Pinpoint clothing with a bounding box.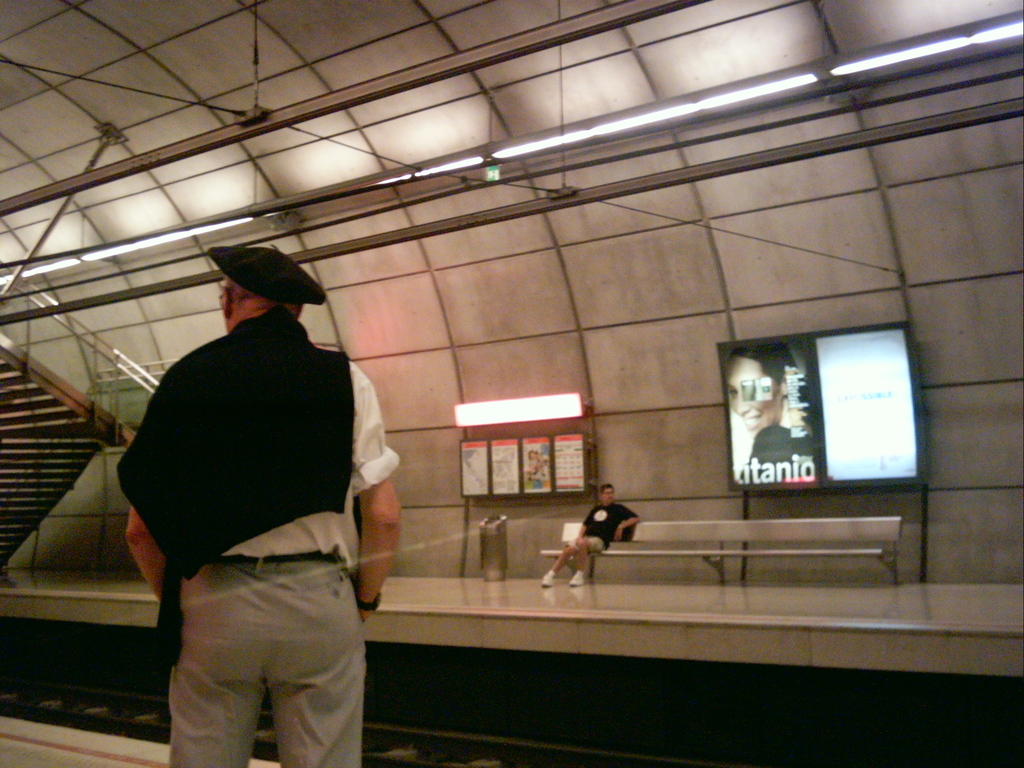
116, 306, 396, 767.
